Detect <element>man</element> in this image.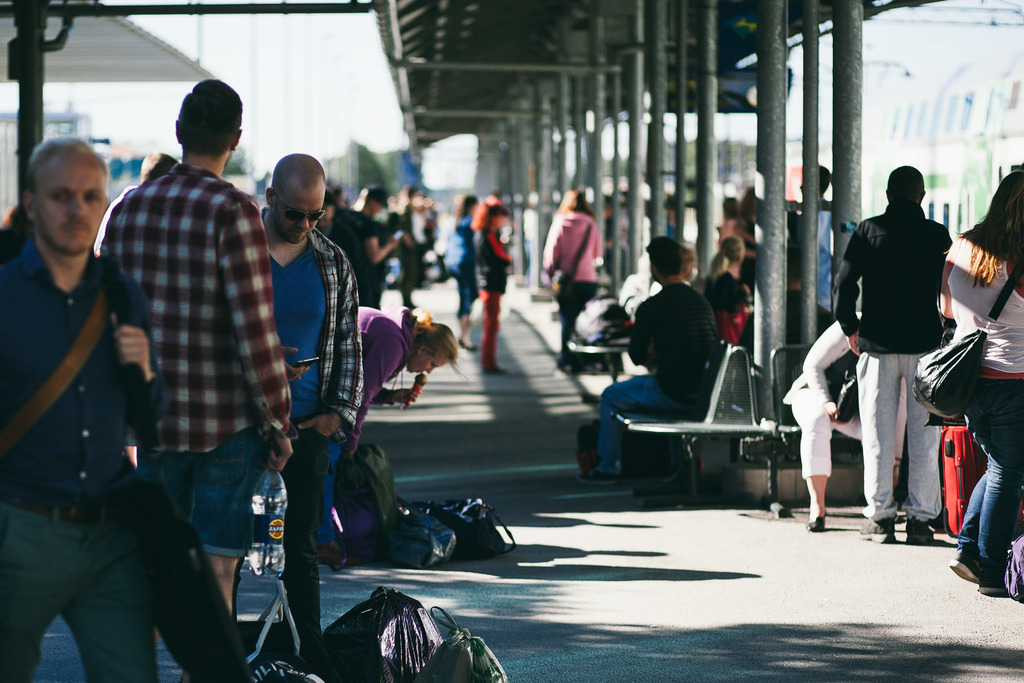
Detection: locate(251, 152, 357, 656).
